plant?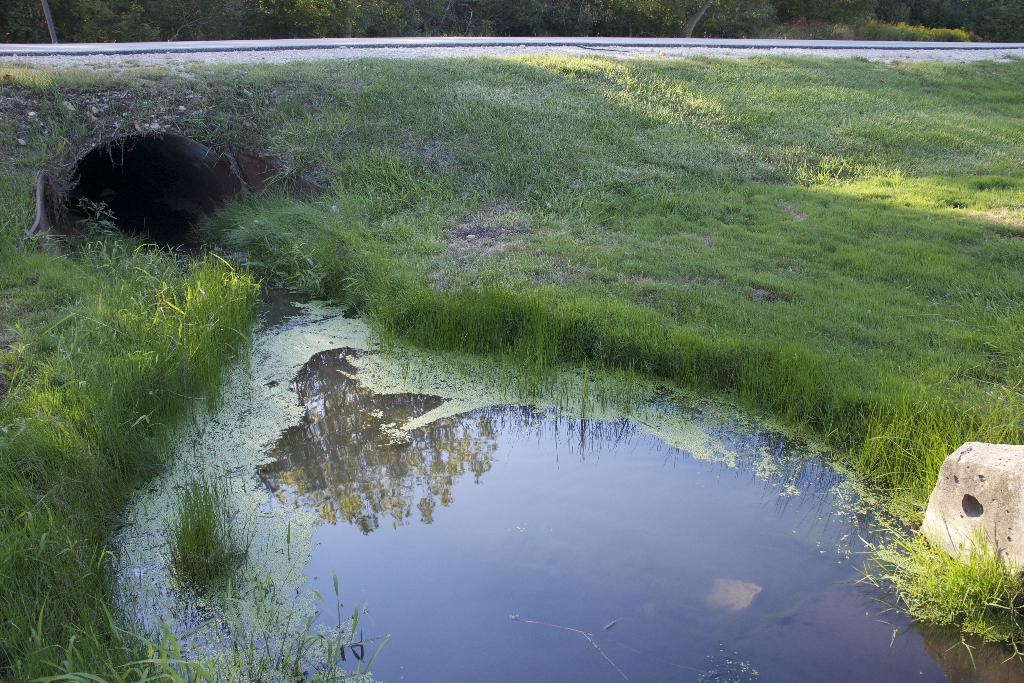
crop(163, 470, 247, 586)
